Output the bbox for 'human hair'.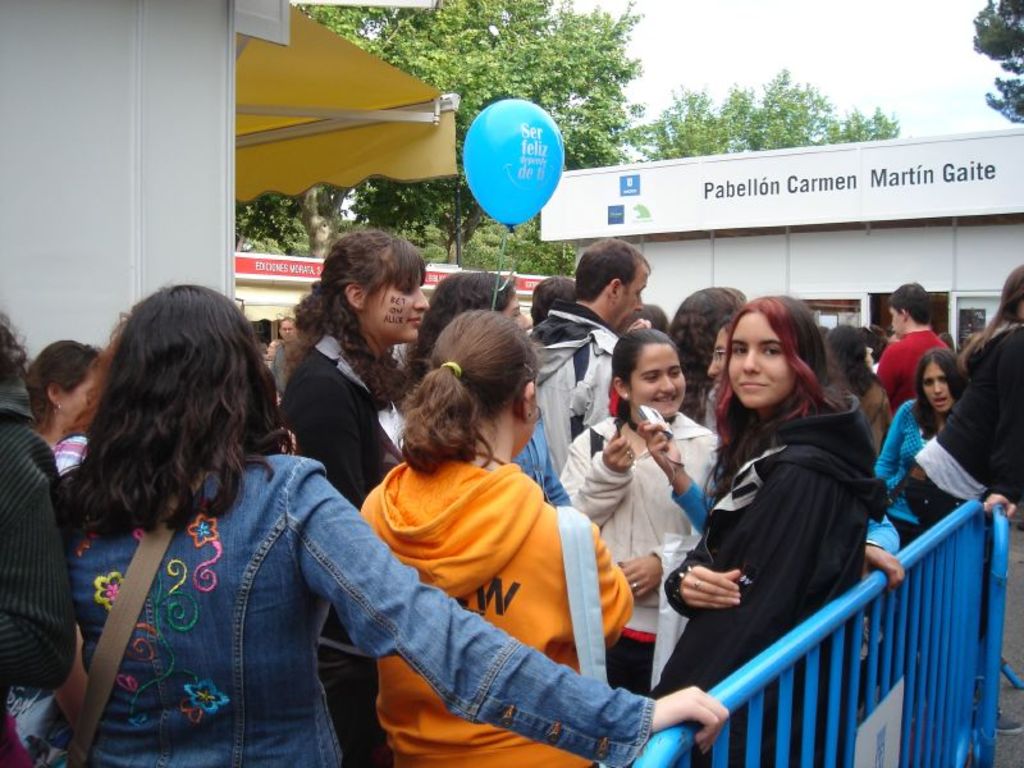
detection(67, 285, 264, 558).
